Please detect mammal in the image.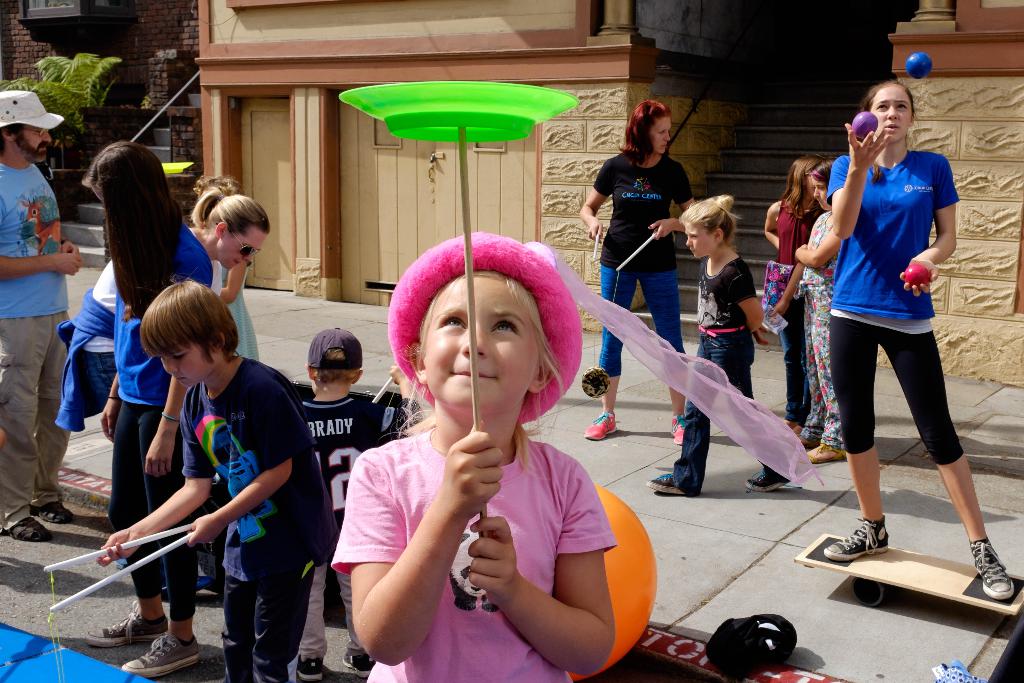
97, 270, 336, 682.
